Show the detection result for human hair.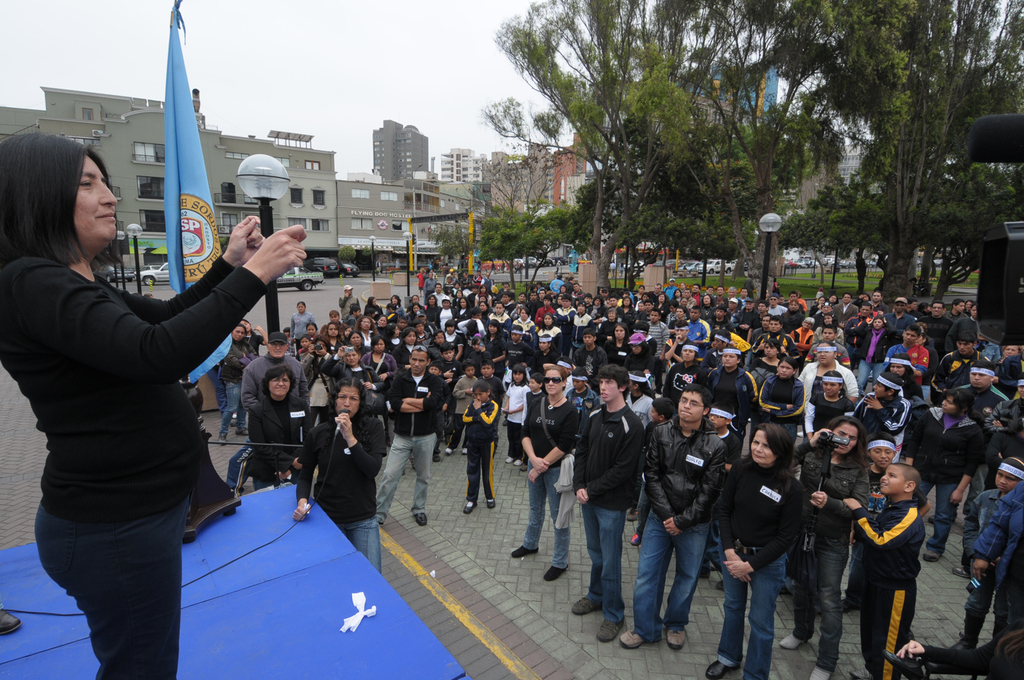
<bbox>410, 345, 431, 367</bbox>.
